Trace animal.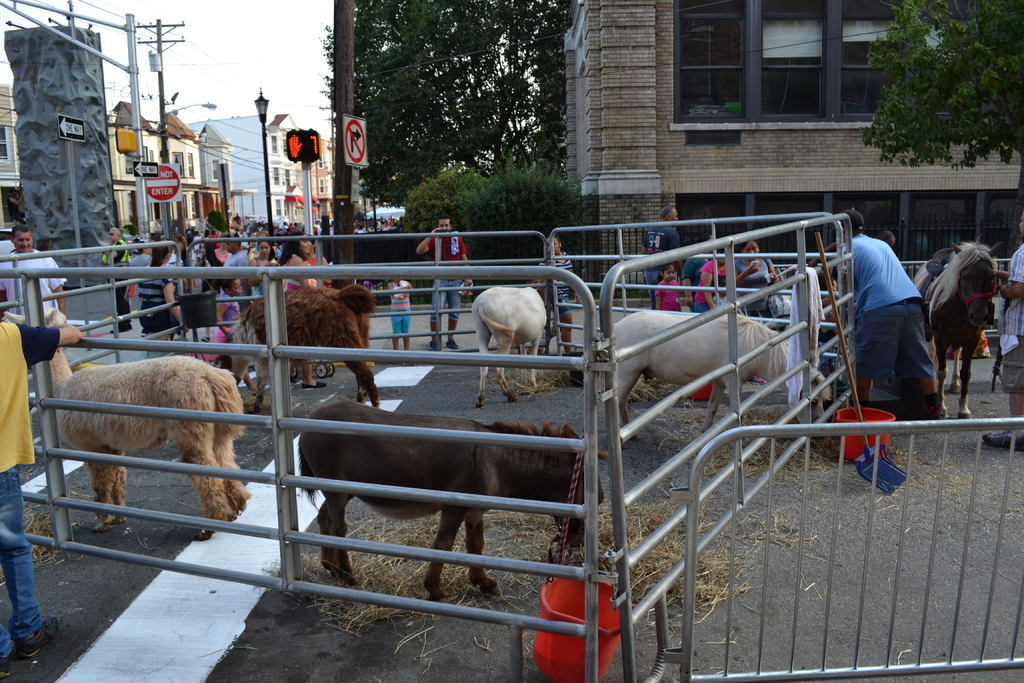
Traced to x1=917 y1=238 x2=1000 y2=424.
